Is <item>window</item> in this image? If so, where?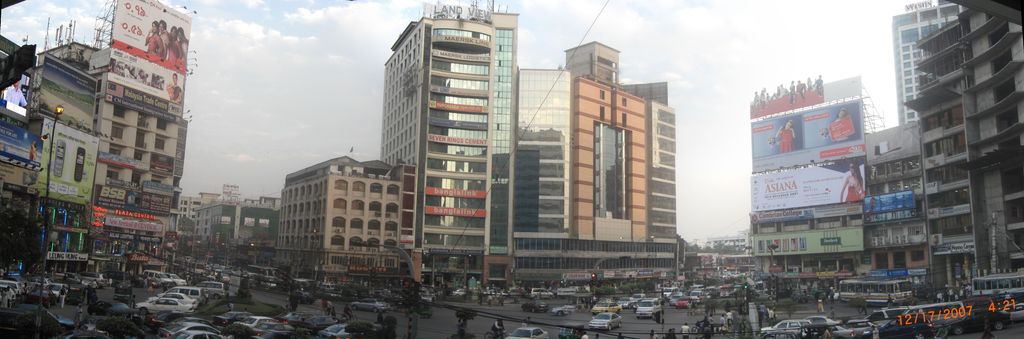
Yes, at 348/219/364/228.
